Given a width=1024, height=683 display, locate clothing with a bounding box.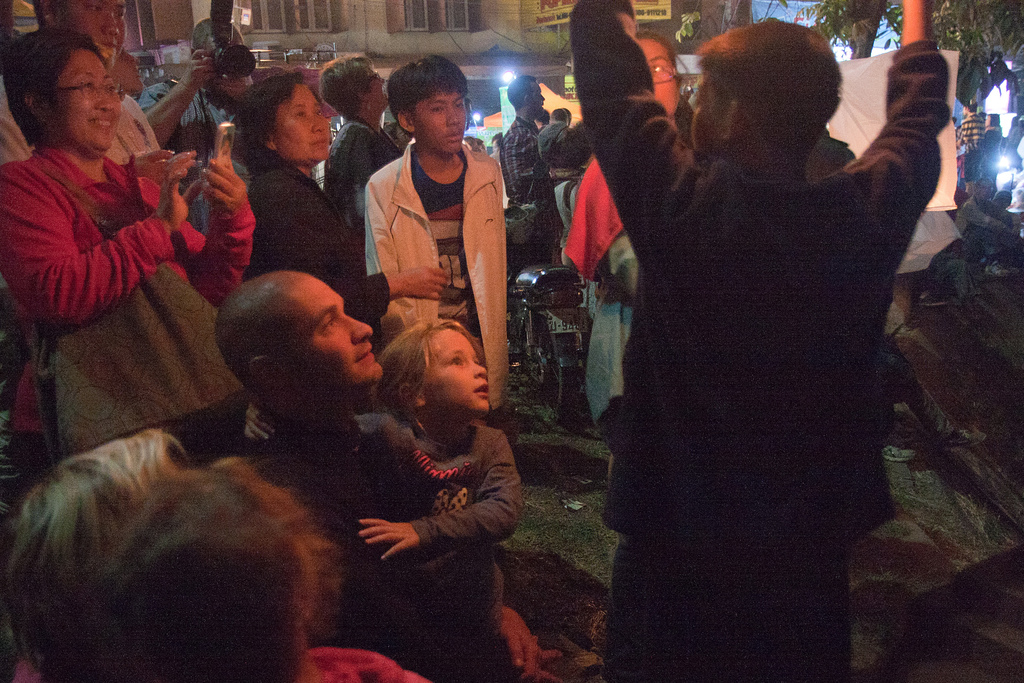
Located: {"left": 533, "top": 115, "right": 580, "bottom": 172}.
